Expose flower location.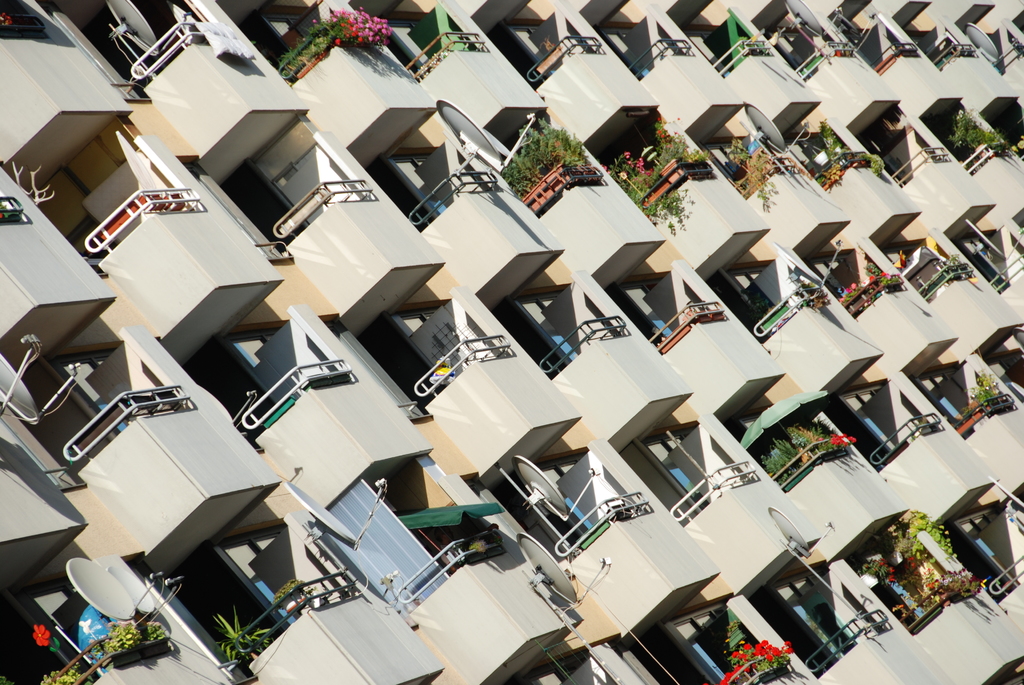
Exposed at bbox=(753, 642, 765, 663).
